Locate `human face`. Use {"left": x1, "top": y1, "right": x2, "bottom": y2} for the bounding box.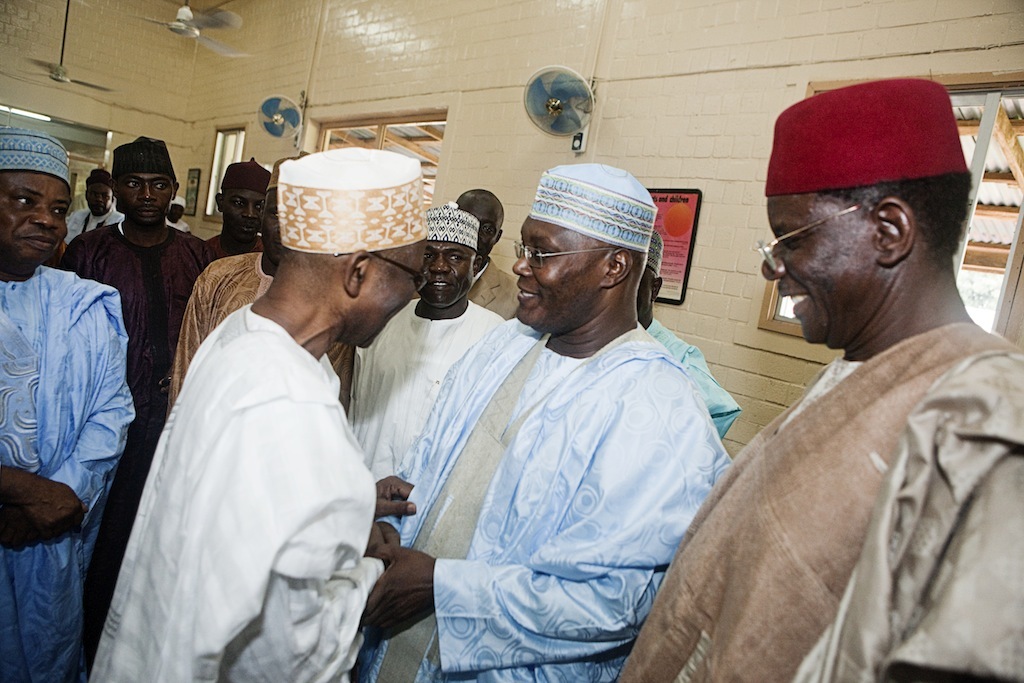
{"left": 225, "top": 190, "right": 265, "bottom": 238}.
